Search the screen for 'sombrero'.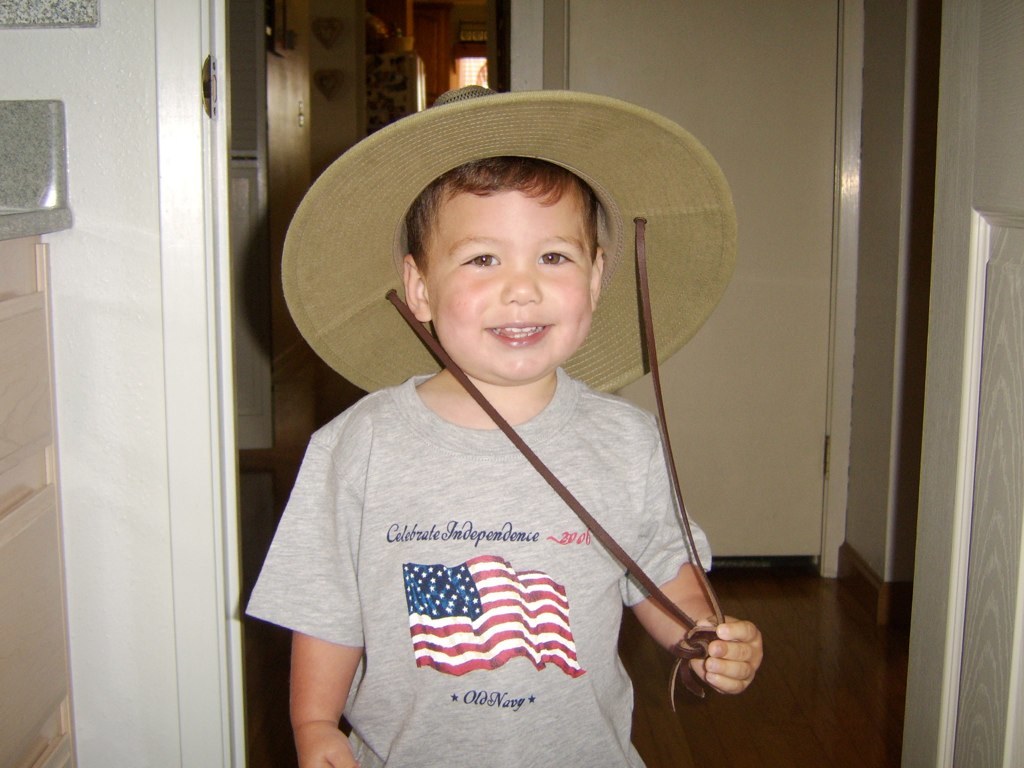
Found at Rect(280, 81, 743, 711).
